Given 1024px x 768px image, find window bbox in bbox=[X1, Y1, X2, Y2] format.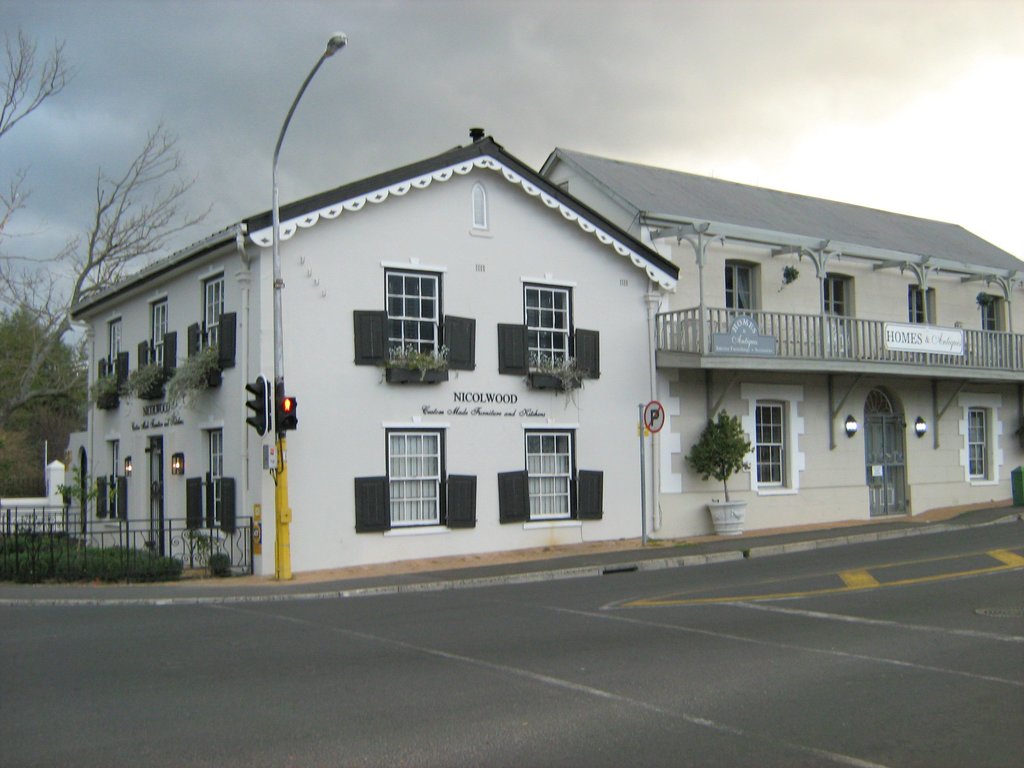
bbox=[724, 264, 756, 325].
